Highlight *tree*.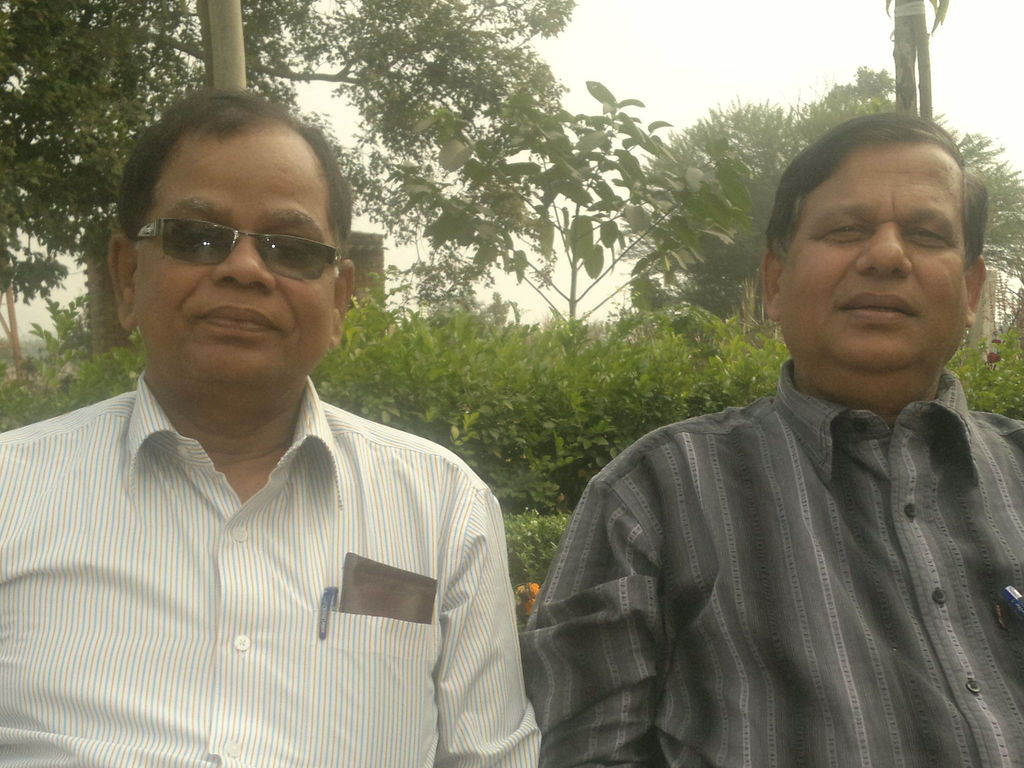
Highlighted region: BBox(0, 3, 583, 369).
